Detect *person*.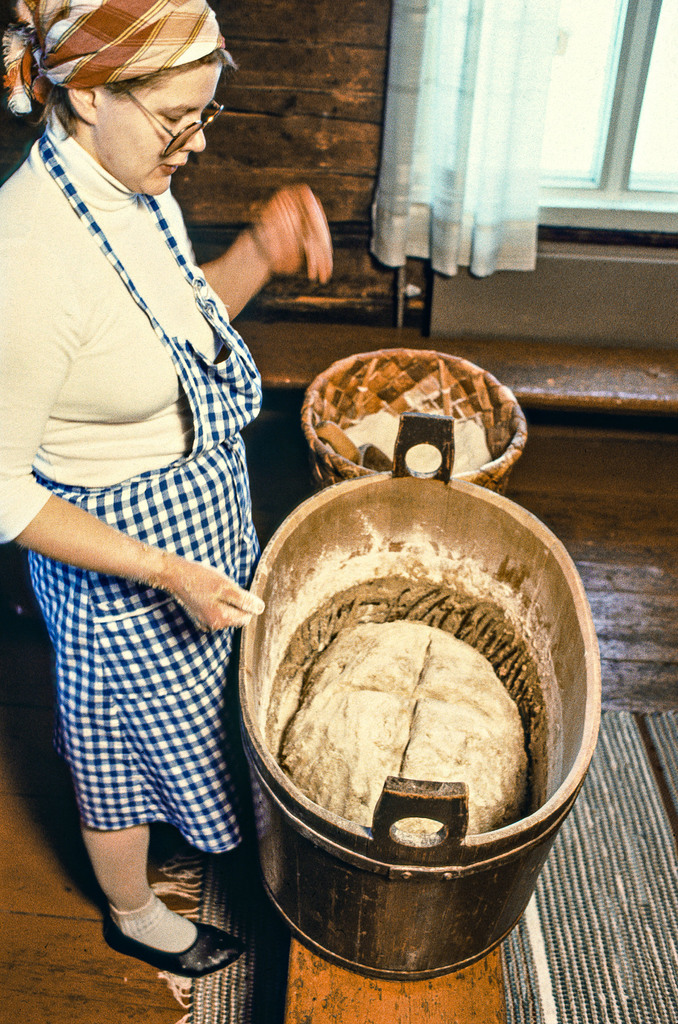
Detected at Rect(15, 0, 309, 1008).
